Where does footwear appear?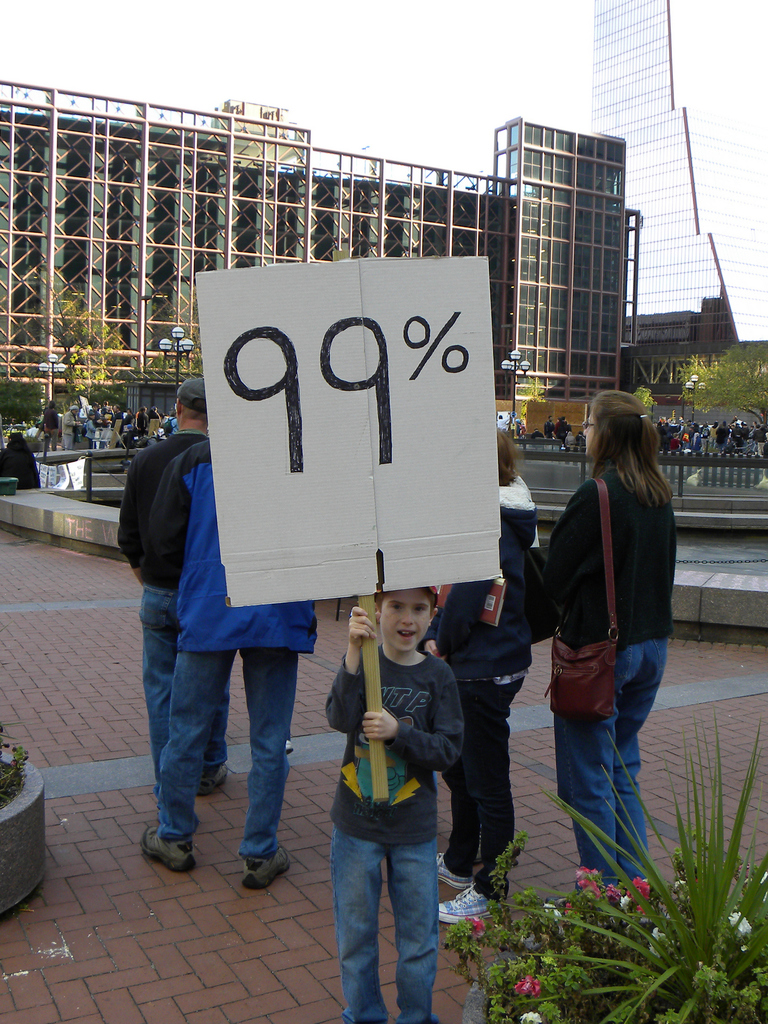
Appears at [left=439, top=884, right=507, bottom=927].
